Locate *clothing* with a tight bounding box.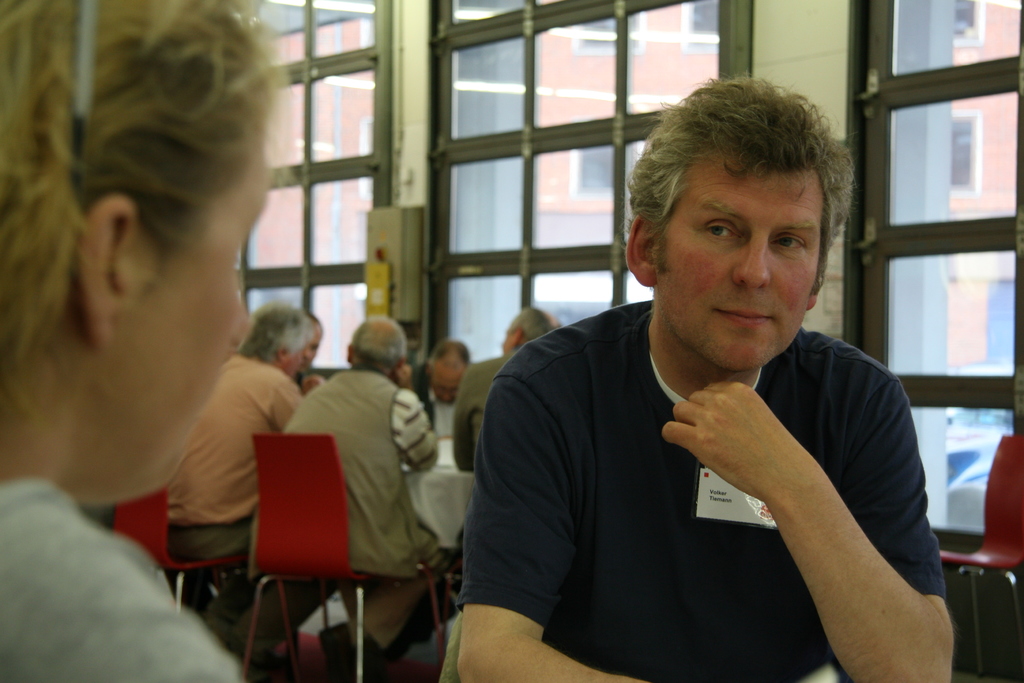
l=166, t=350, r=339, b=654.
